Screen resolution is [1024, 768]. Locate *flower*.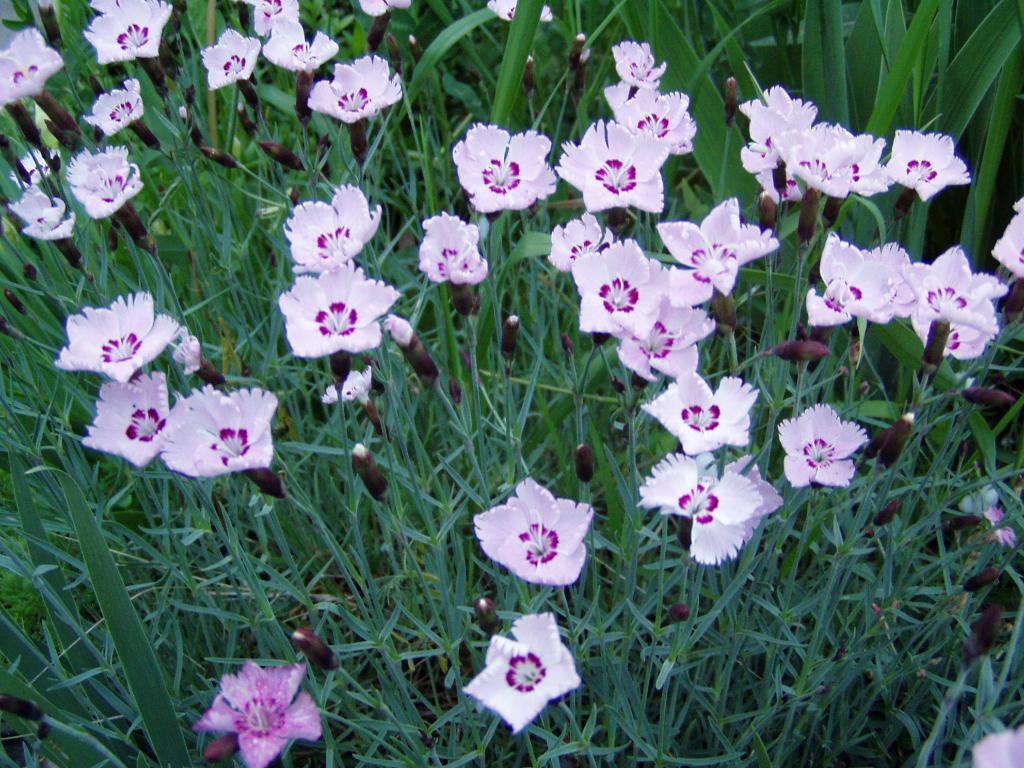
[172, 327, 203, 378].
